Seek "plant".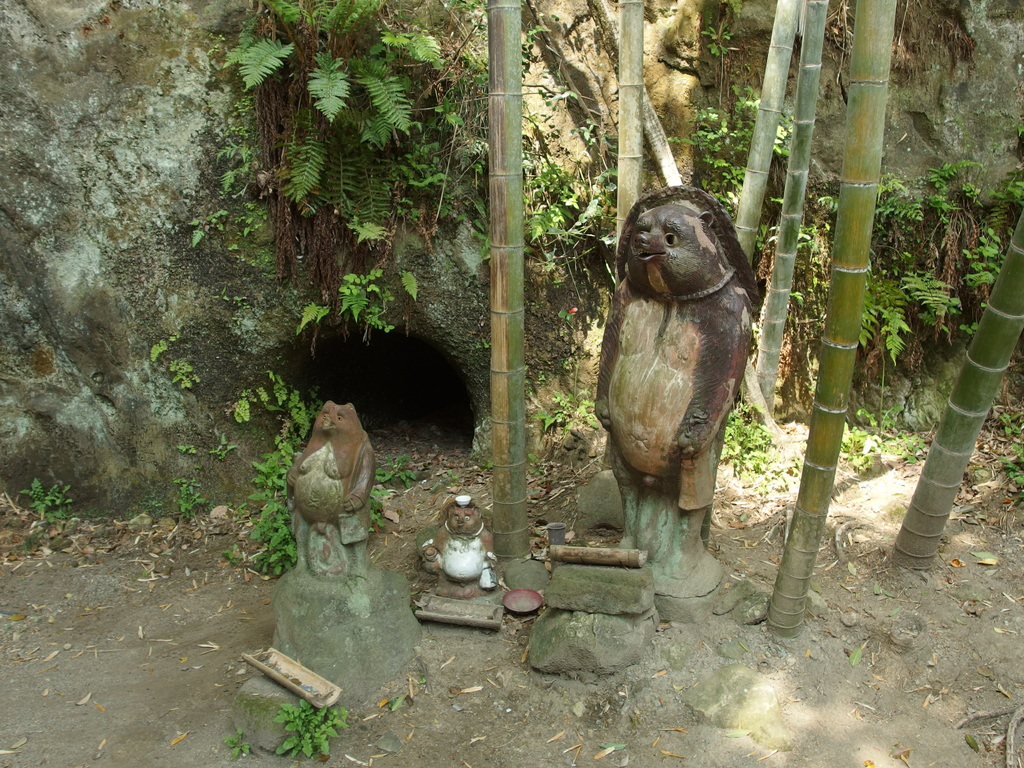
[654, 1, 769, 217].
